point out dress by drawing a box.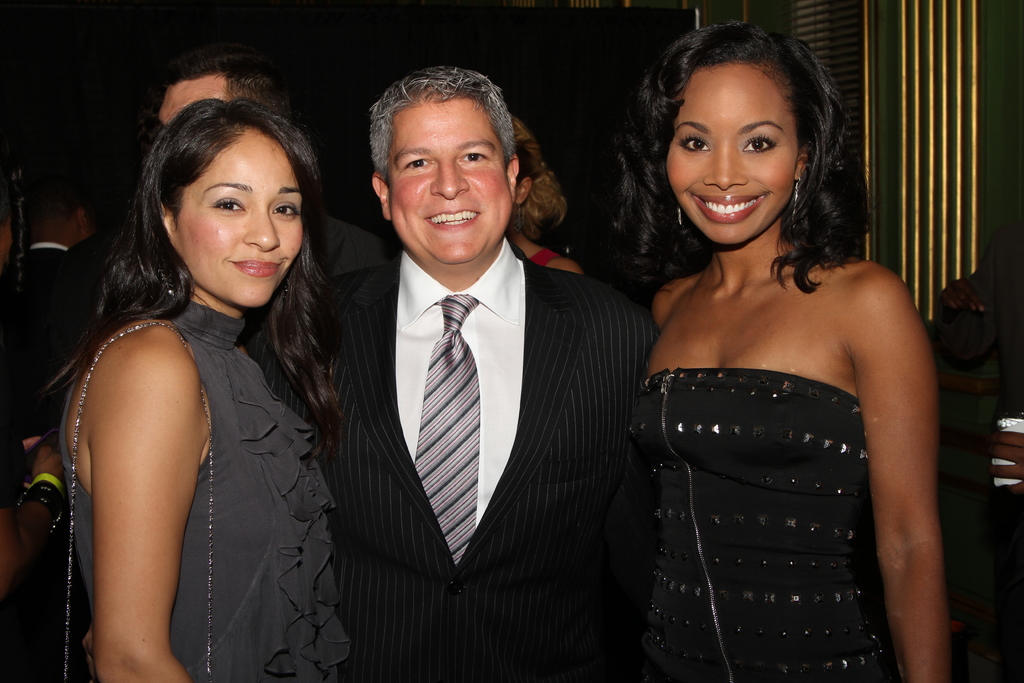
left=34, top=242, right=338, bottom=657.
